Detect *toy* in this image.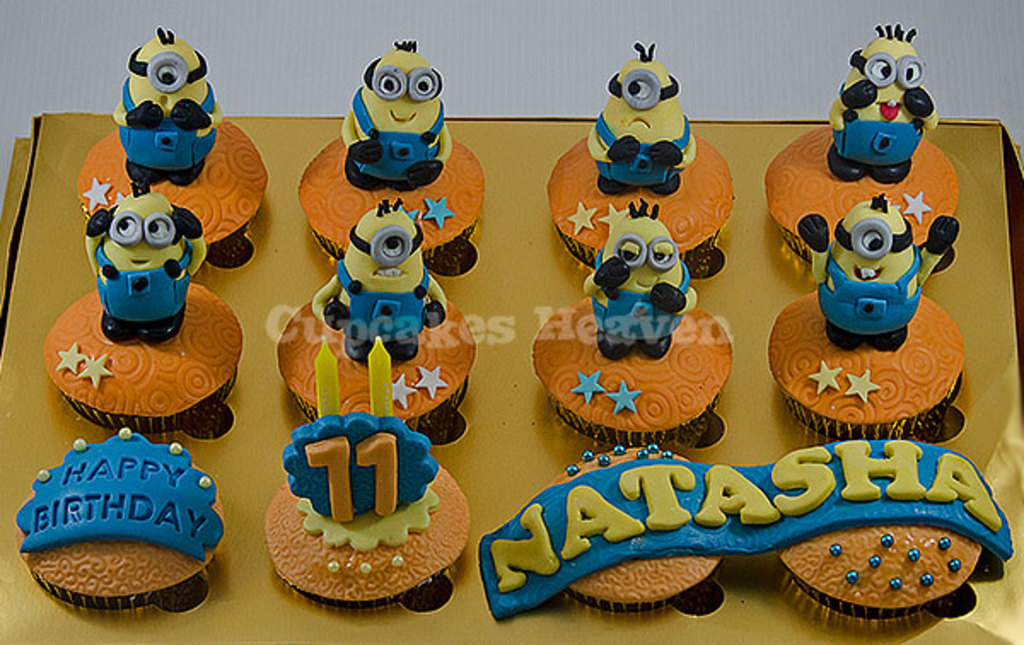
Detection: {"x1": 765, "y1": 24, "x2": 957, "y2": 266}.
